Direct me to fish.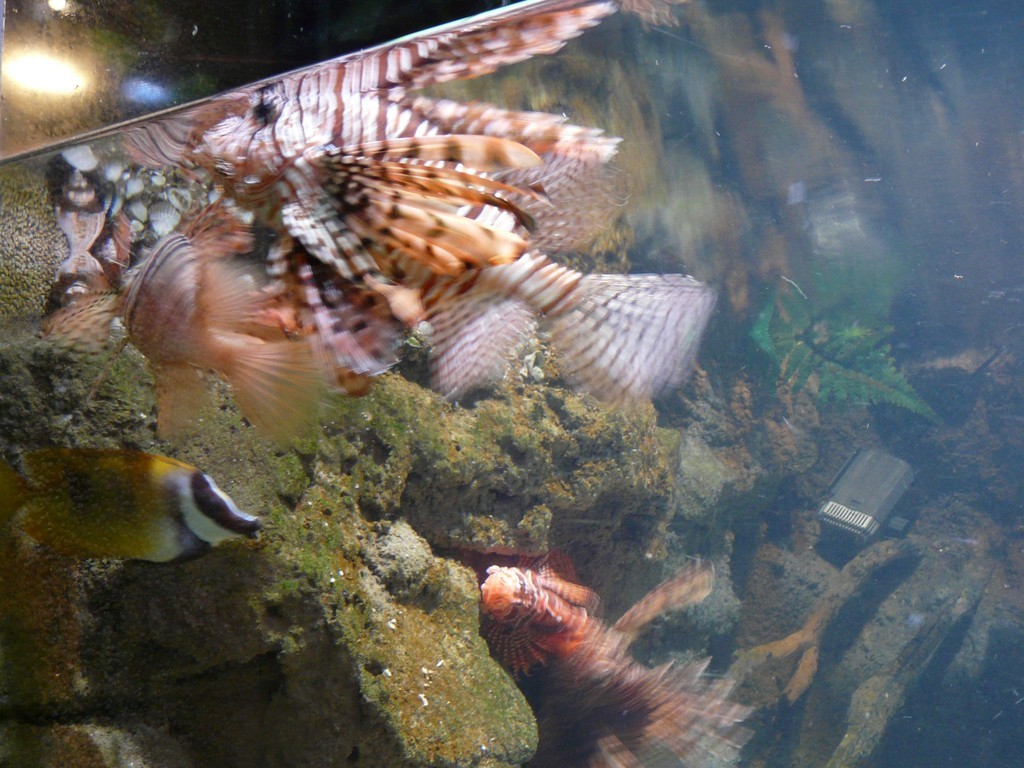
Direction: region(7, 443, 257, 593).
